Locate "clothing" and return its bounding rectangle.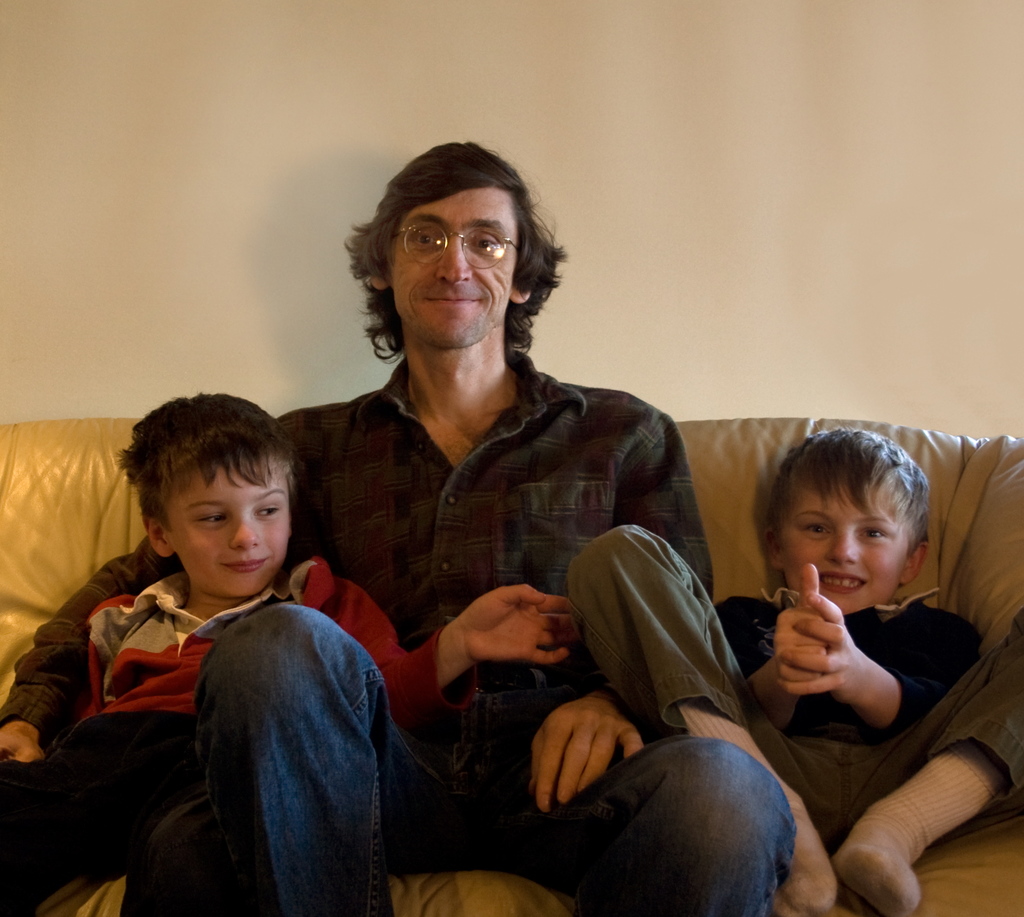
box=[0, 339, 797, 916].
